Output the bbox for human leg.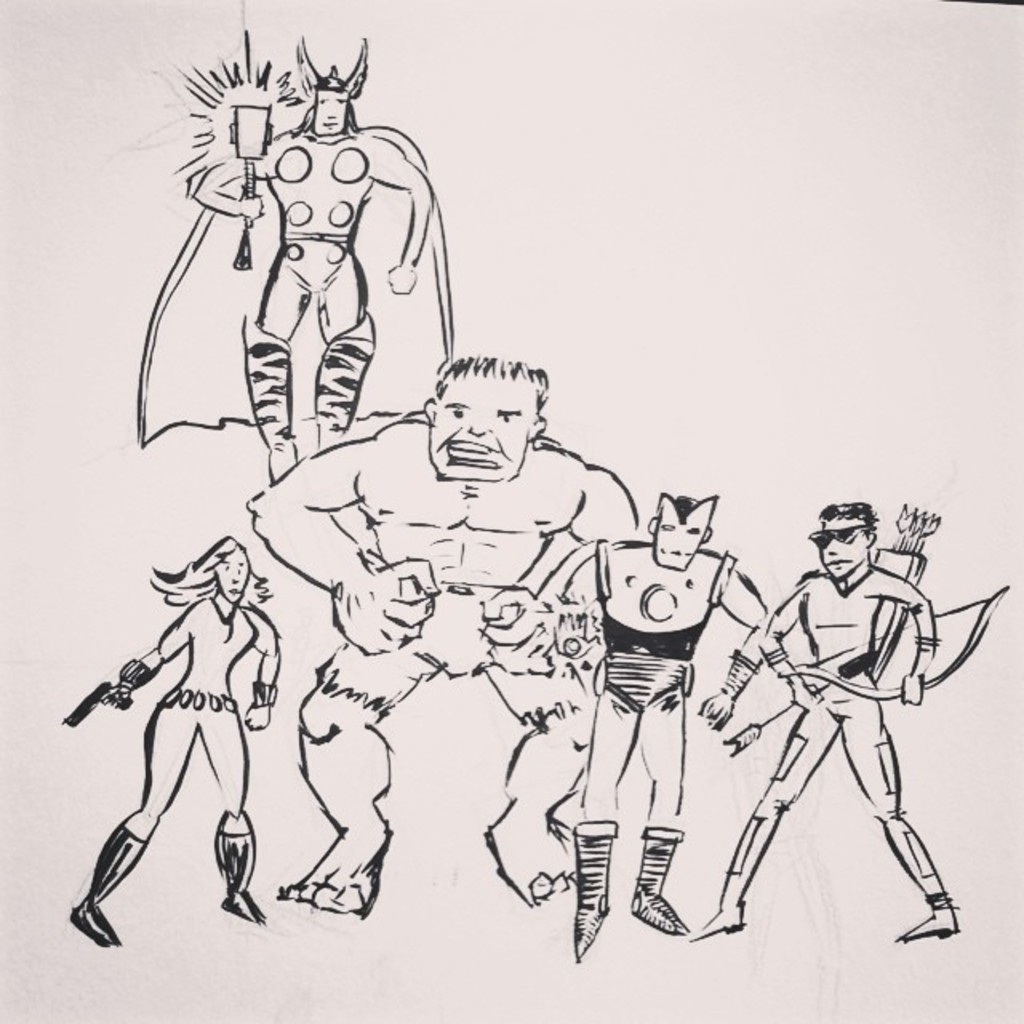
x1=486 y1=666 x2=592 y2=898.
